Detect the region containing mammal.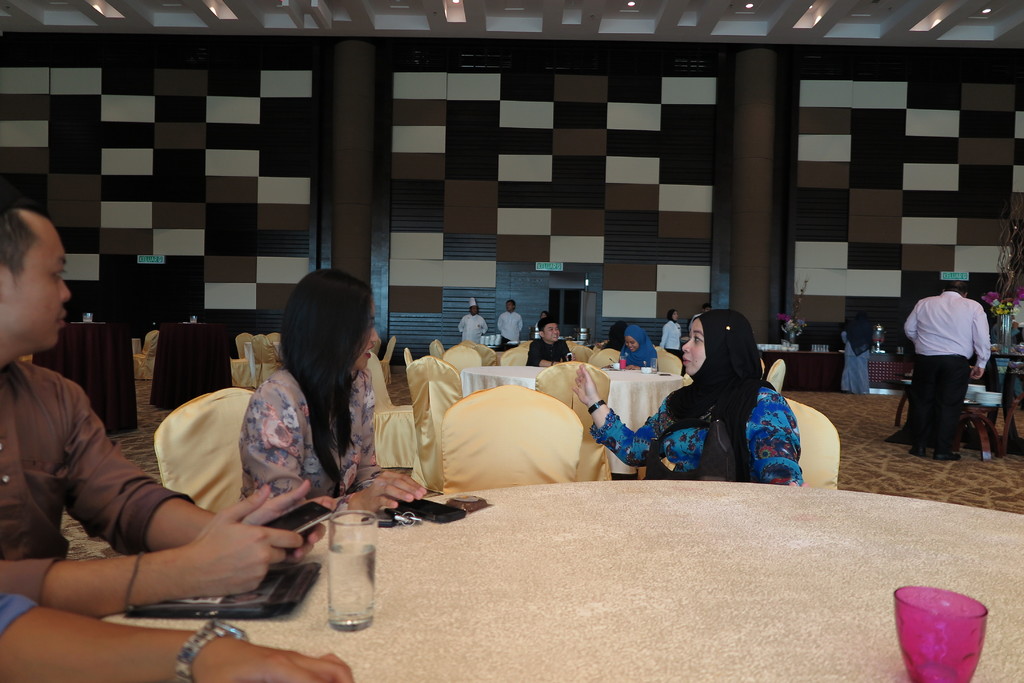
570 309 804 490.
